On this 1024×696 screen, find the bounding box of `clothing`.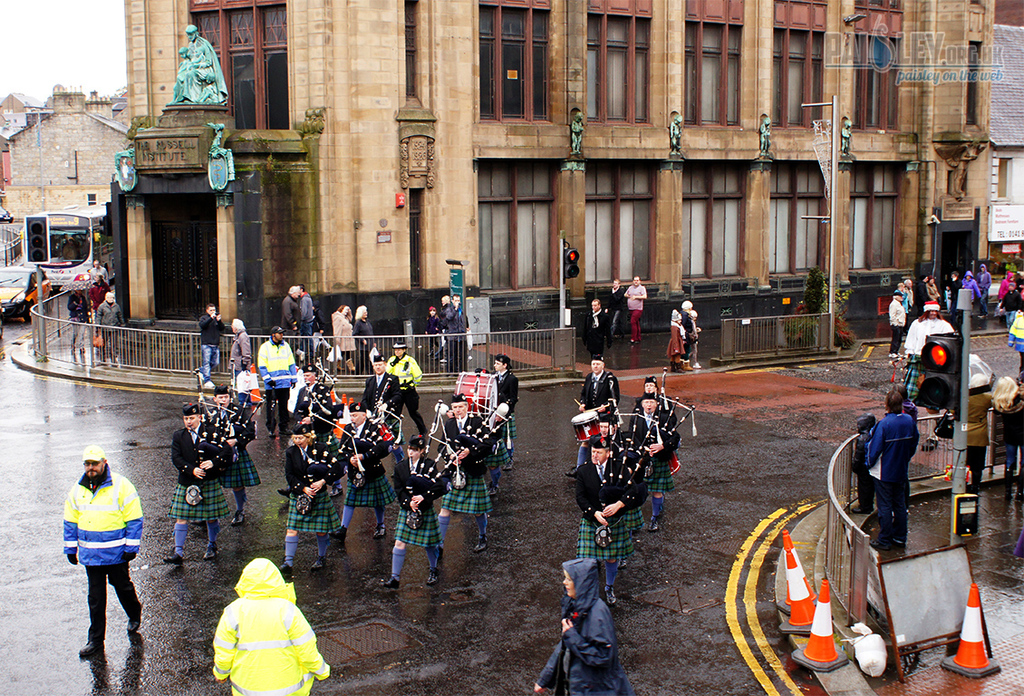
Bounding box: 280:425:333:537.
